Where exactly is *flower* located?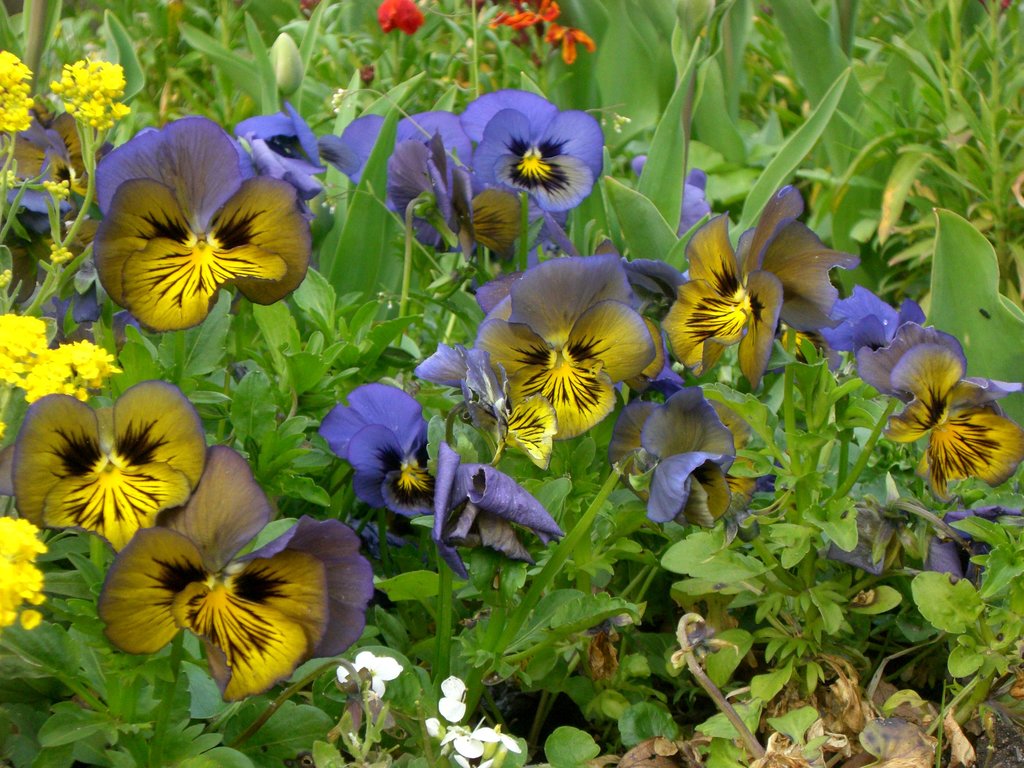
Its bounding box is left=0, top=50, right=29, bottom=125.
